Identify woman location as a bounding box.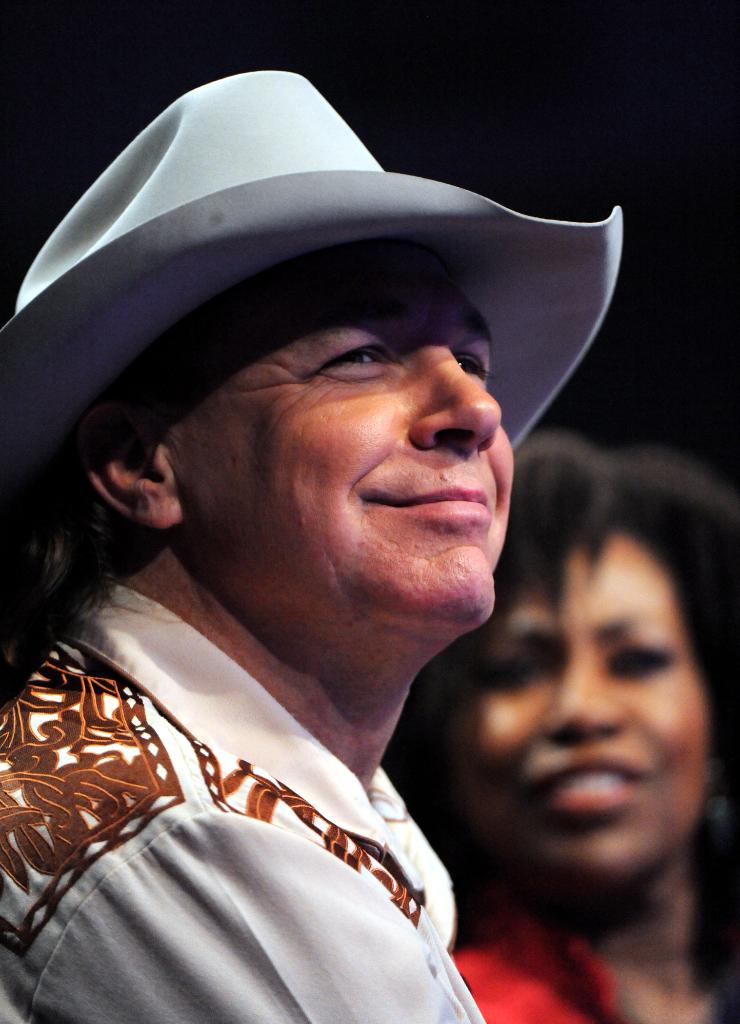
BBox(456, 439, 739, 1023).
